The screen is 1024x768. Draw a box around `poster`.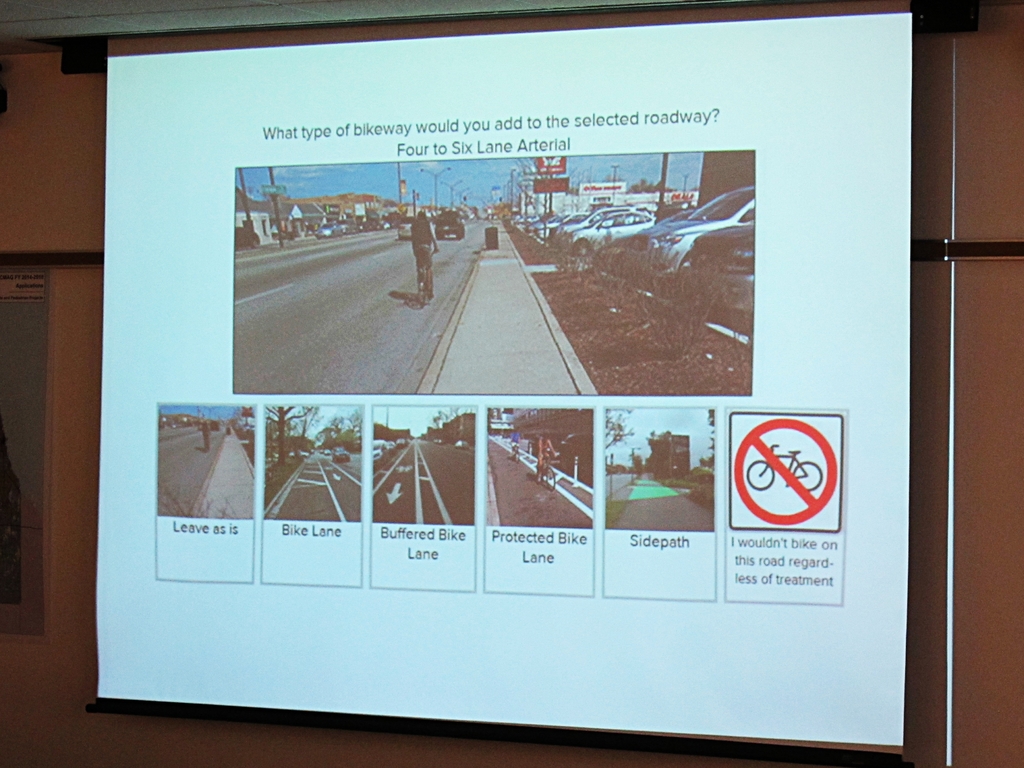
rect(723, 411, 845, 600).
